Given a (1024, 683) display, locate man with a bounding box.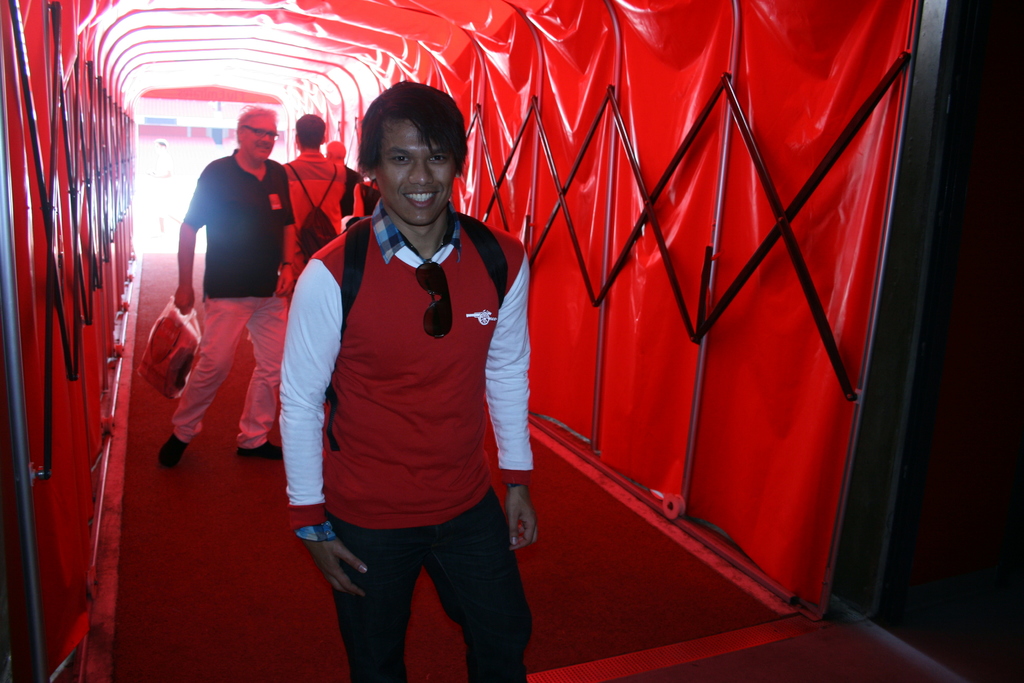
Located: <bbox>280, 110, 359, 303</bbox>.
